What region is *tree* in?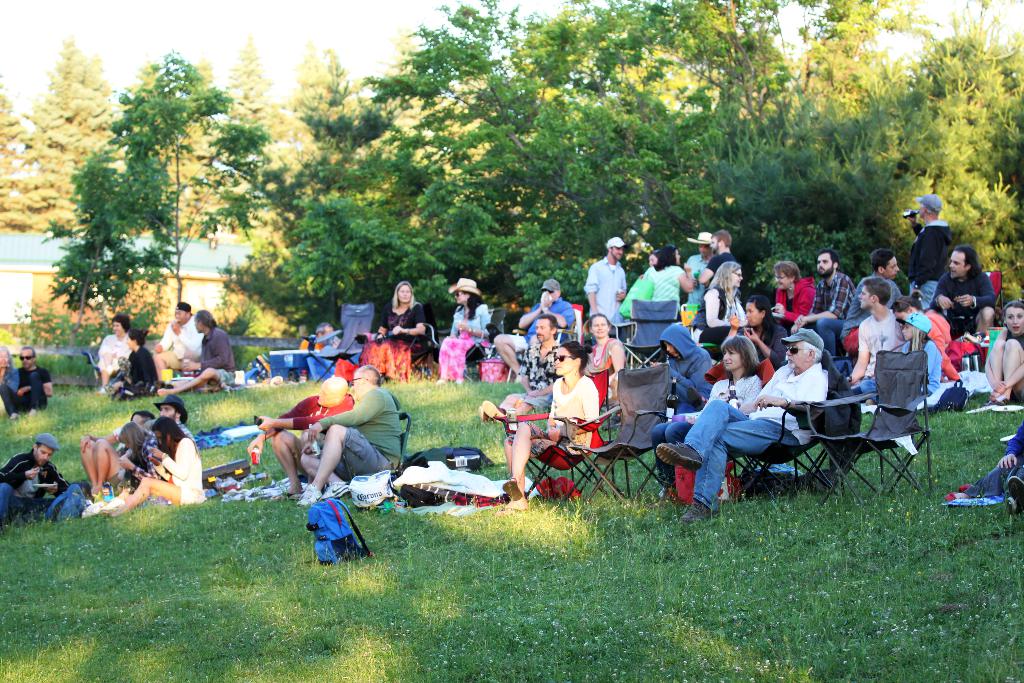
(16, 34, 145, 245).
